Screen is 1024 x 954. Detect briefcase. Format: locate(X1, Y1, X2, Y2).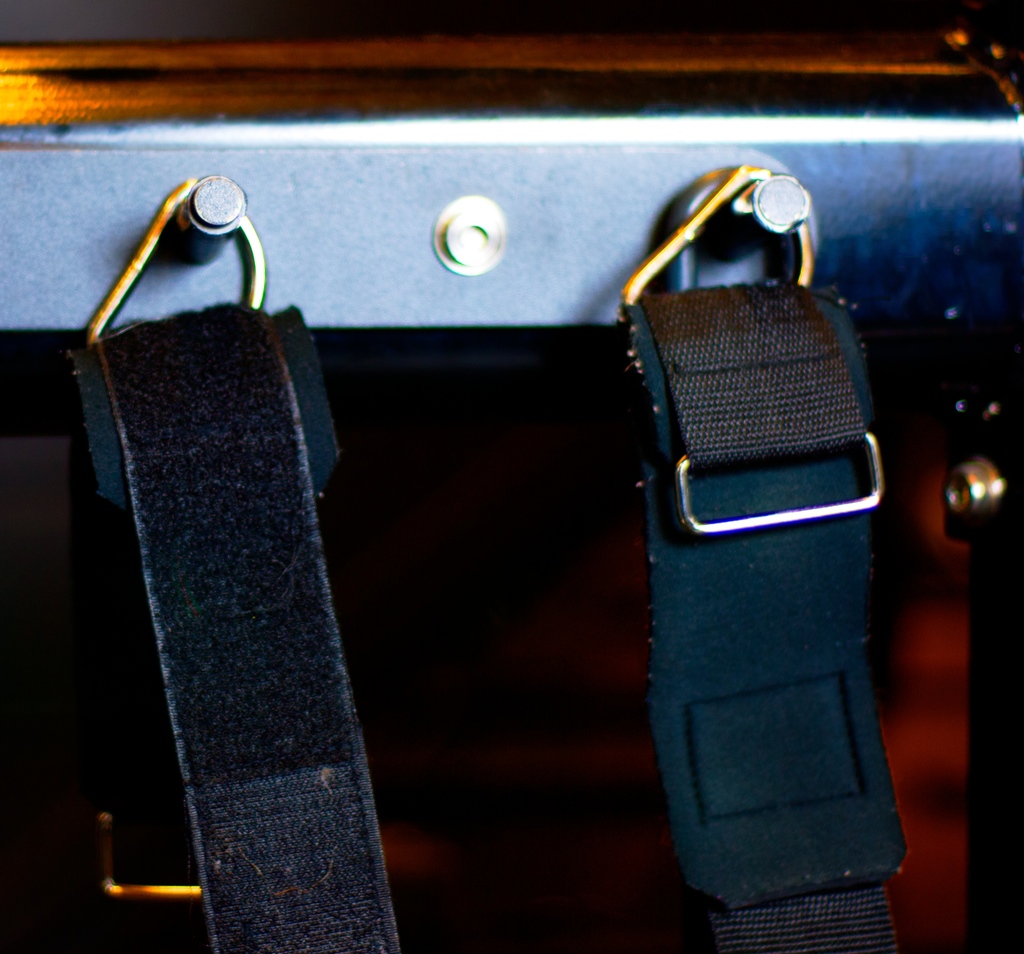
locate(0, 0, 1023, 953).
